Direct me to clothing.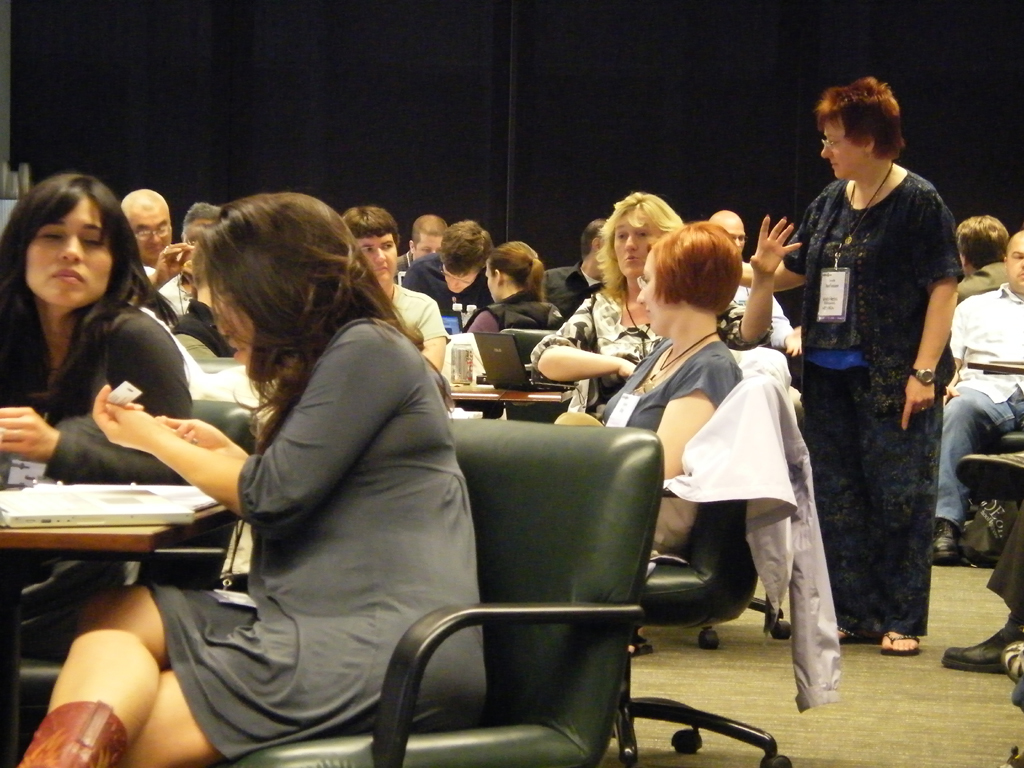
Direction: box=[522, 291, 667, 408].
